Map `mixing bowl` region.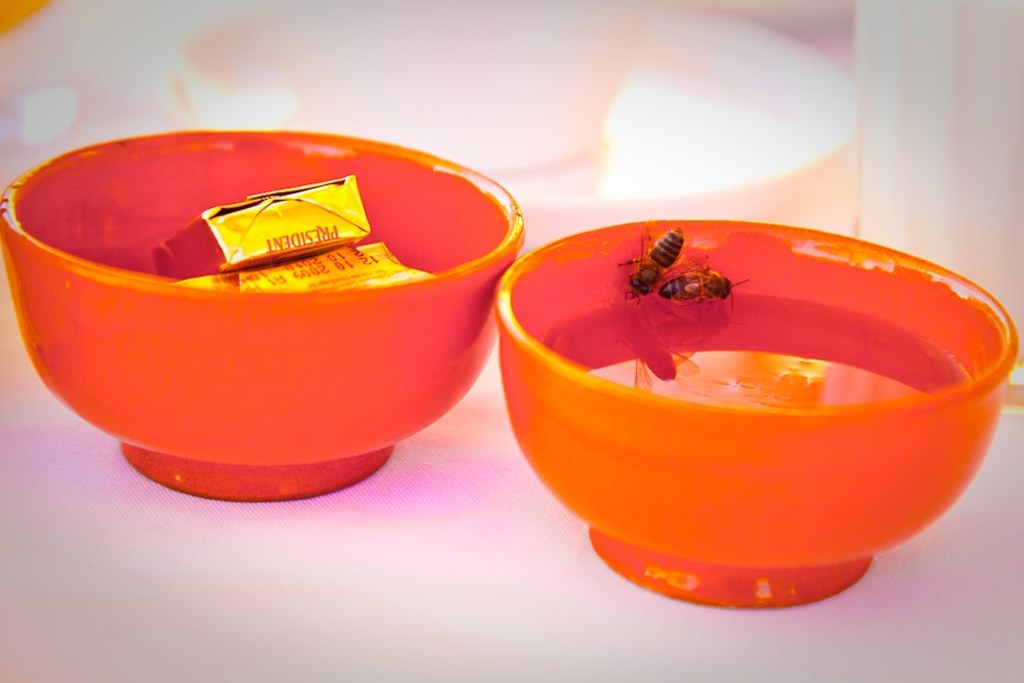
Mapped to (left=0, top=127, right=526, bottom=502).
